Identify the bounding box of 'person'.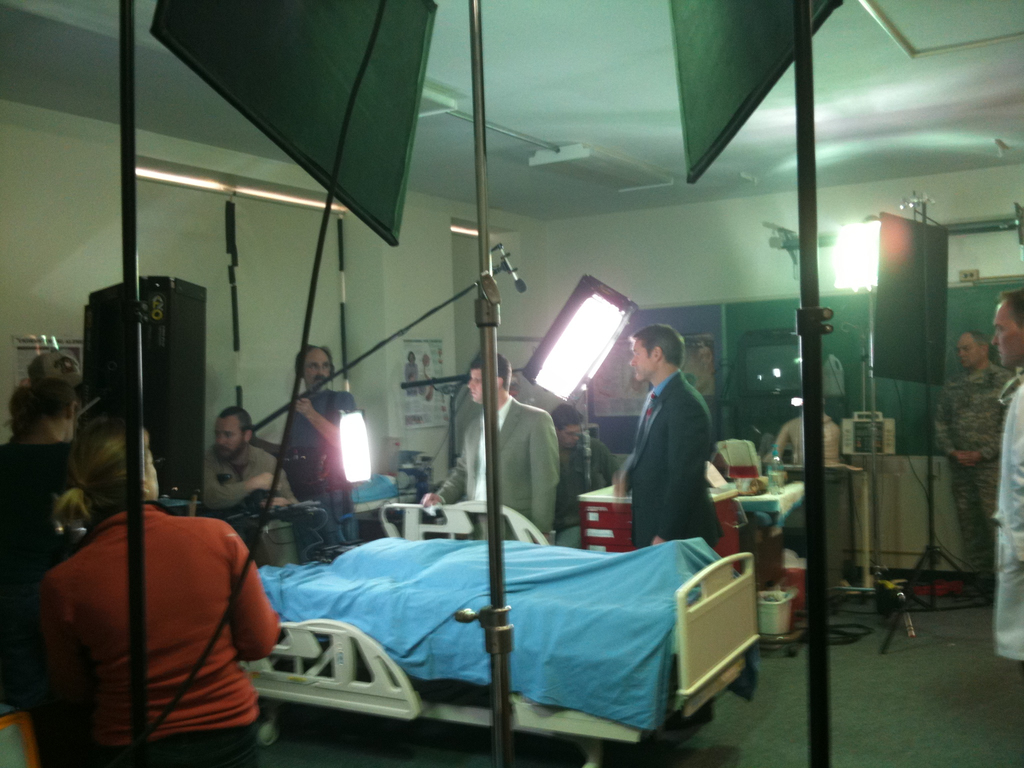
box(419, 351, 562, 542).
